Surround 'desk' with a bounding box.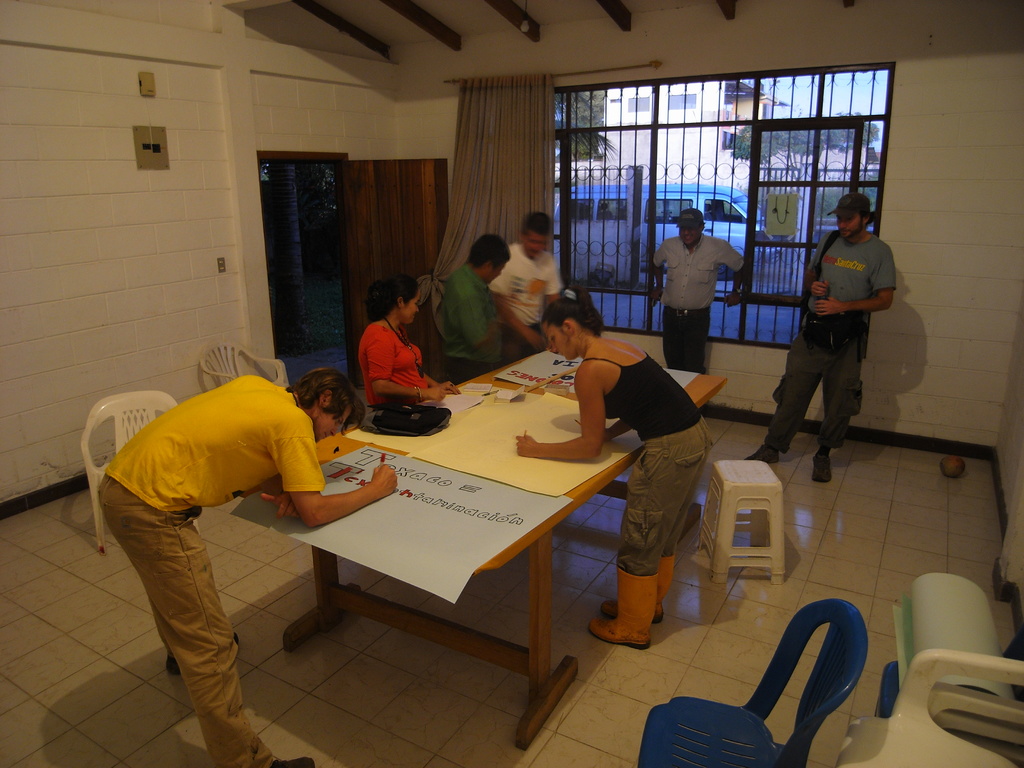
select_region(247, 334, 660, 735).
